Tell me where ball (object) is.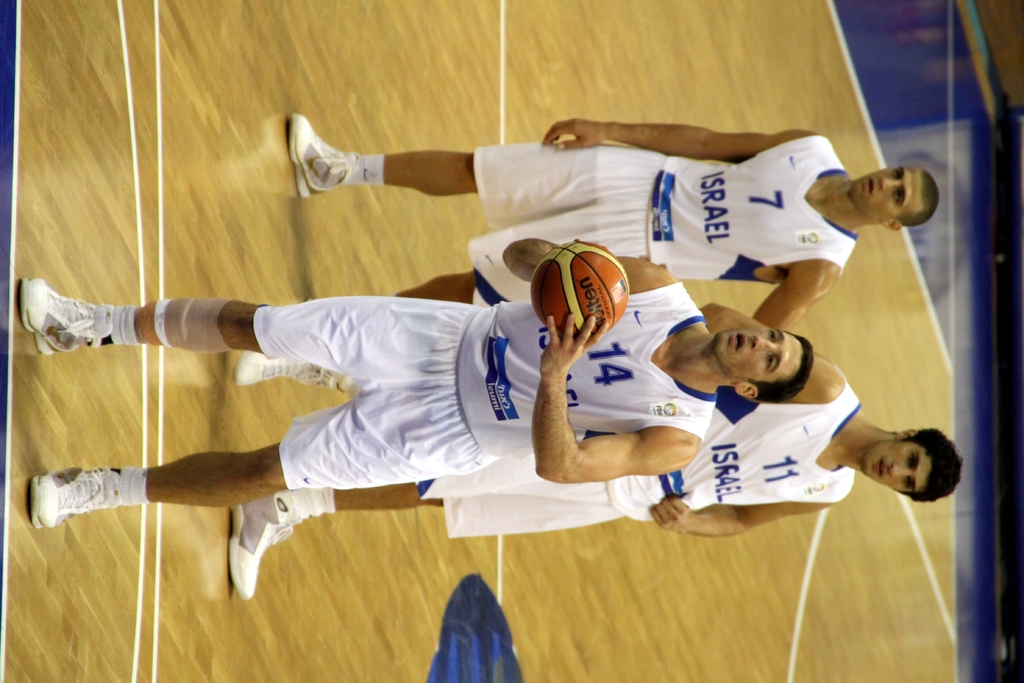
ball (object) is at {"x1": 529, "y1": 240, "x2": 628, "y2": 340}.
